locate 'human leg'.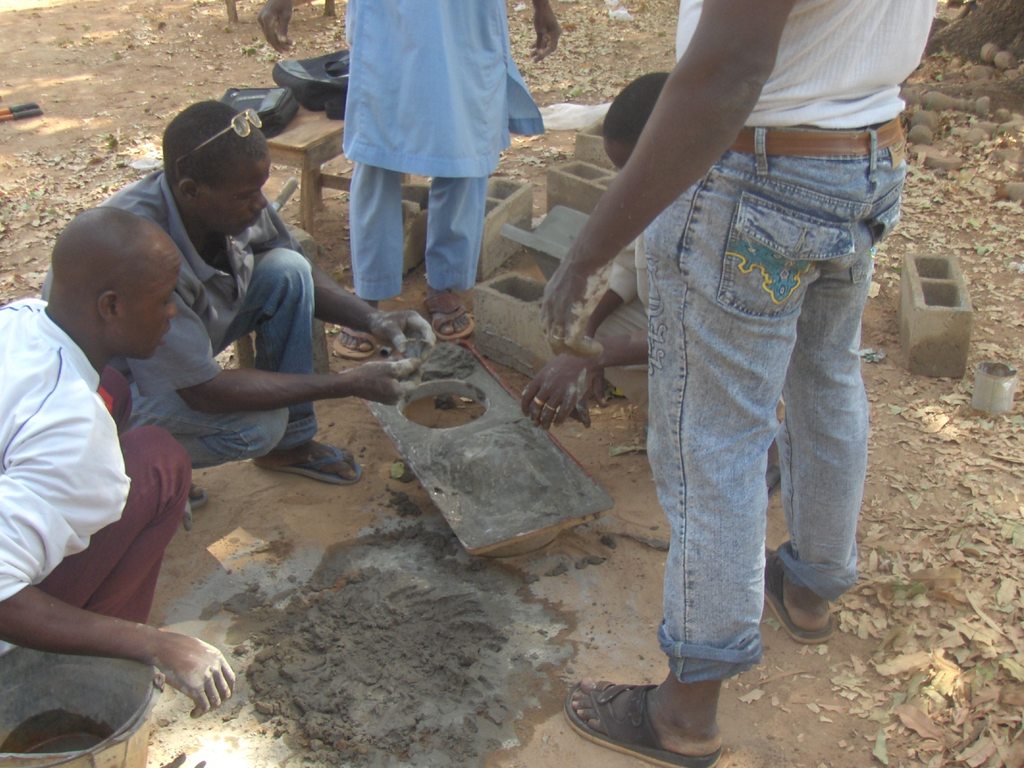
Bounding box: [x1=758, y1=123, x2=906, y2=640].
